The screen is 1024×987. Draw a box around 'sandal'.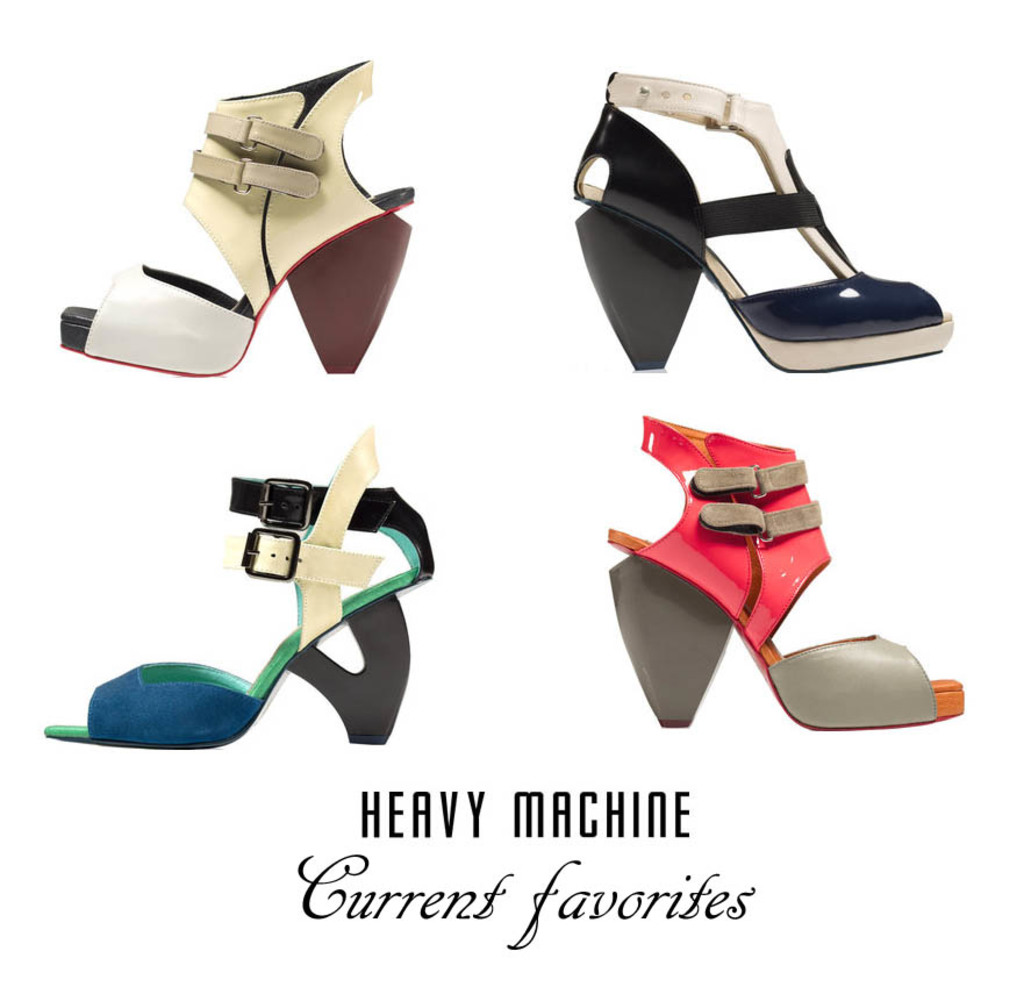
[574,60,953,381].
